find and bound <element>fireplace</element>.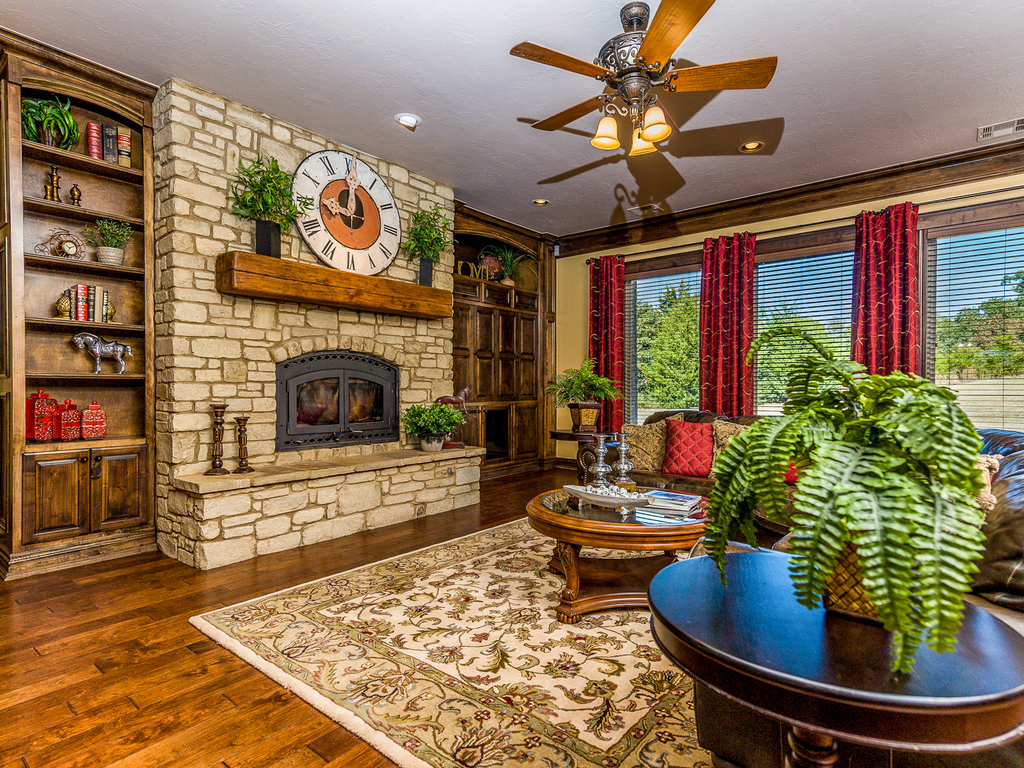
Bound: Rect(278, 352, 401, 451).
